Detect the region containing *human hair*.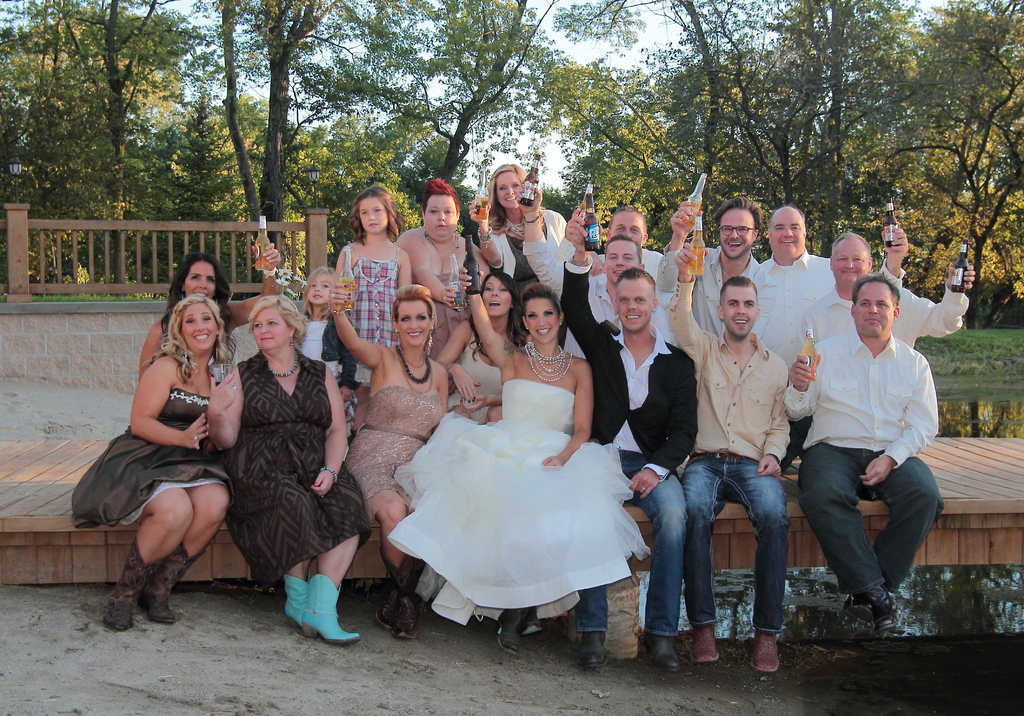
box=[488, 162, 547, 238].
